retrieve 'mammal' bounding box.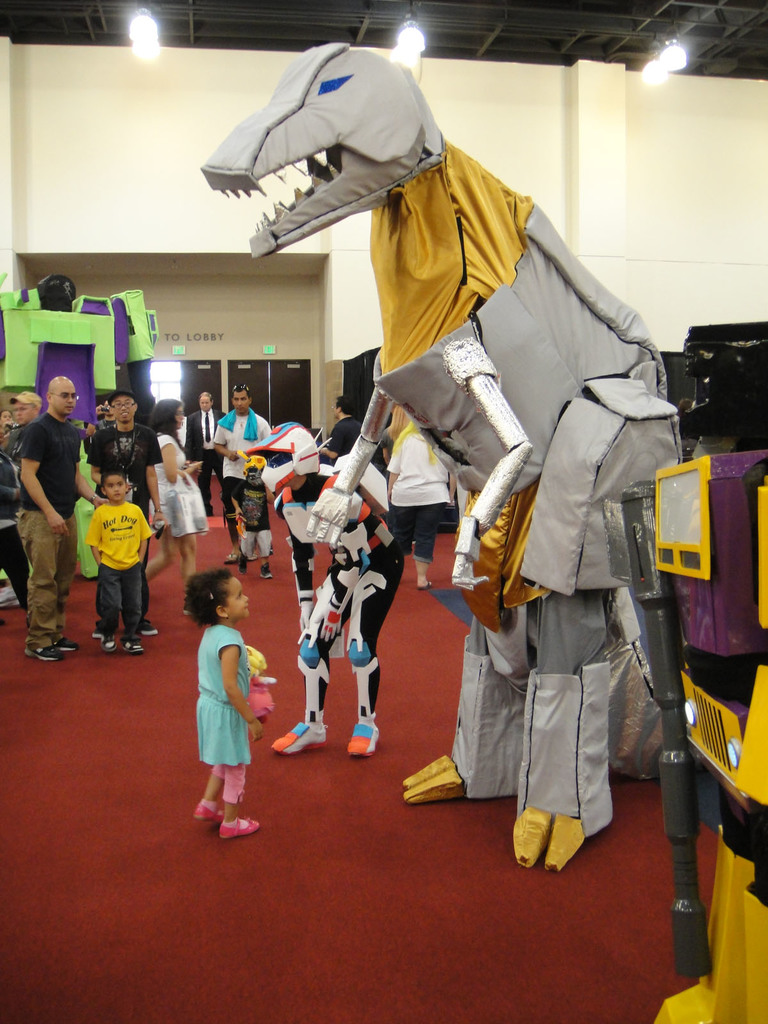
Bounding box: <box>323,392,358,463</box>.
